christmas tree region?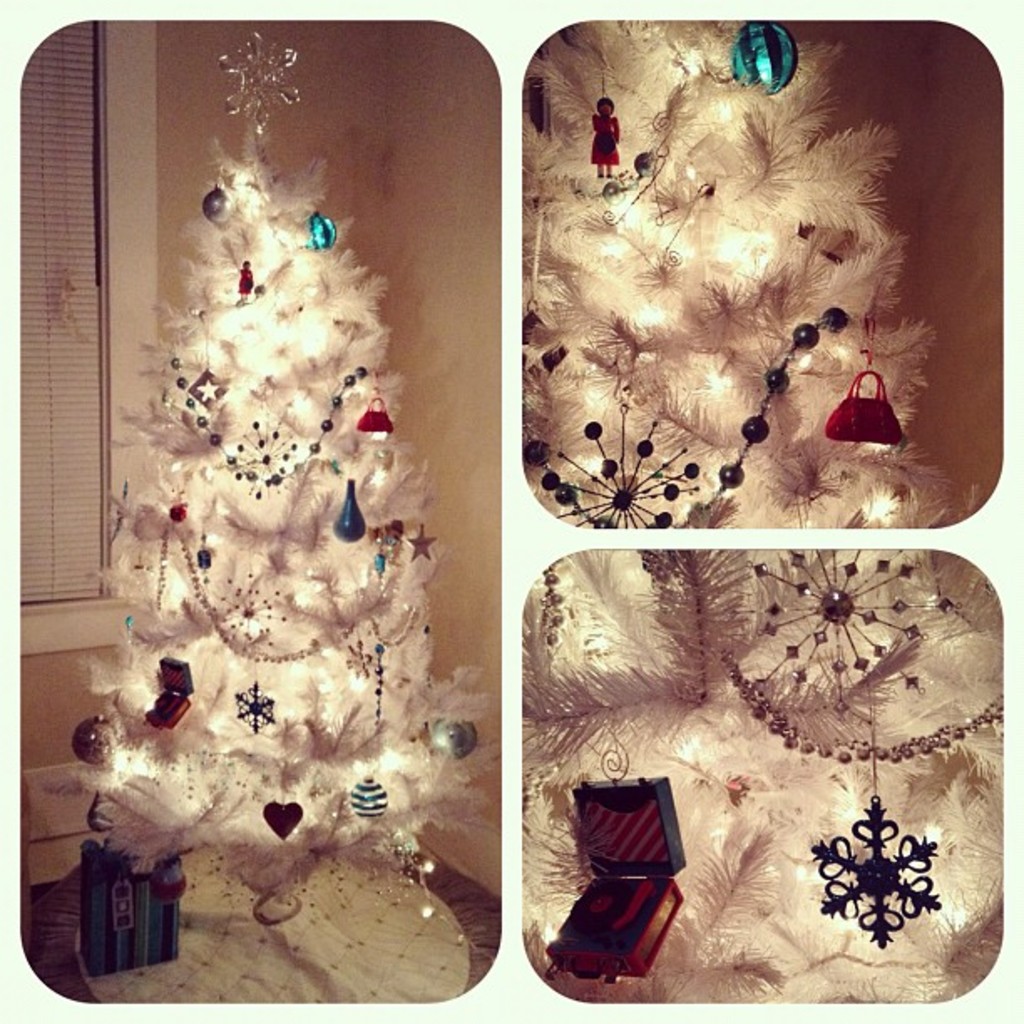
bbox=(515, 2, 980, 519)
